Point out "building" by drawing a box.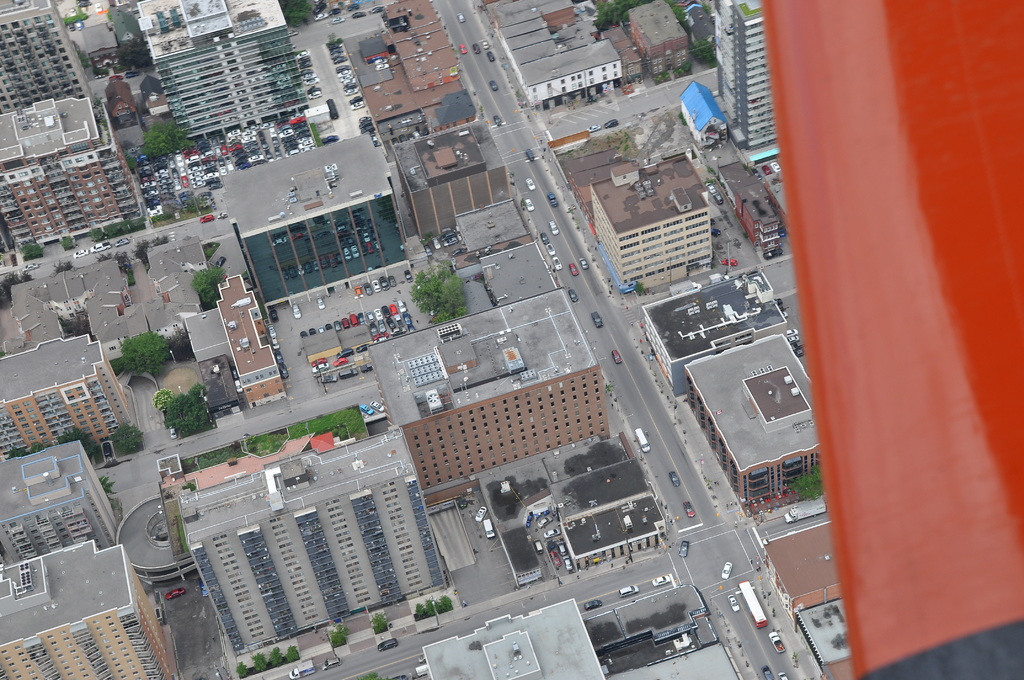
rect(413, 600, 607, 679).
